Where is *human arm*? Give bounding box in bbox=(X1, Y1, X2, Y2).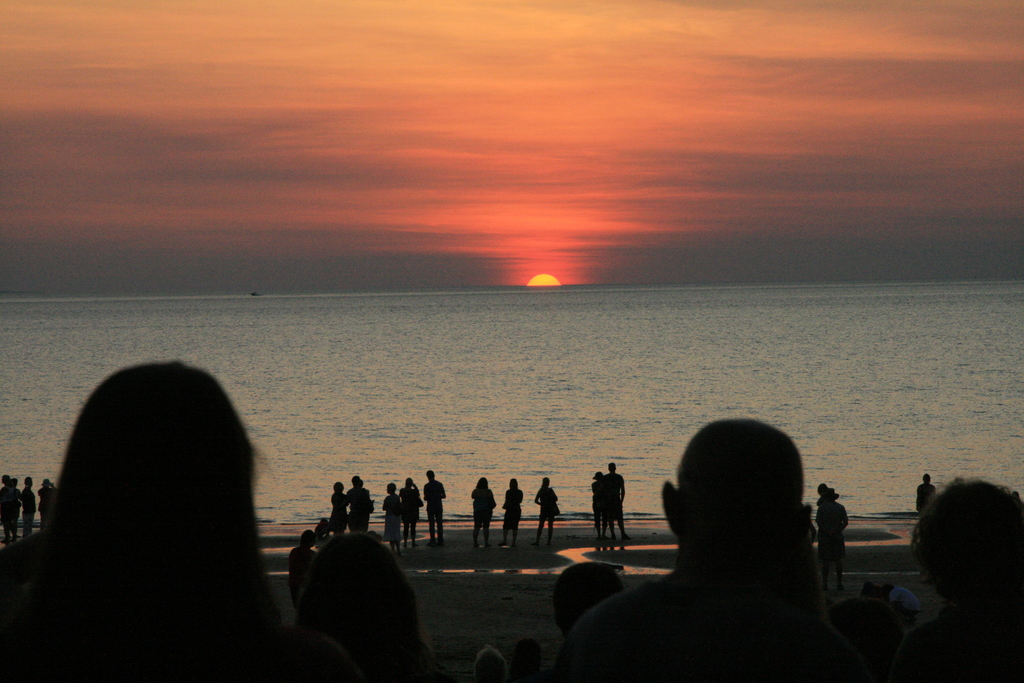
bbox=(622, 478, 628, 504).
